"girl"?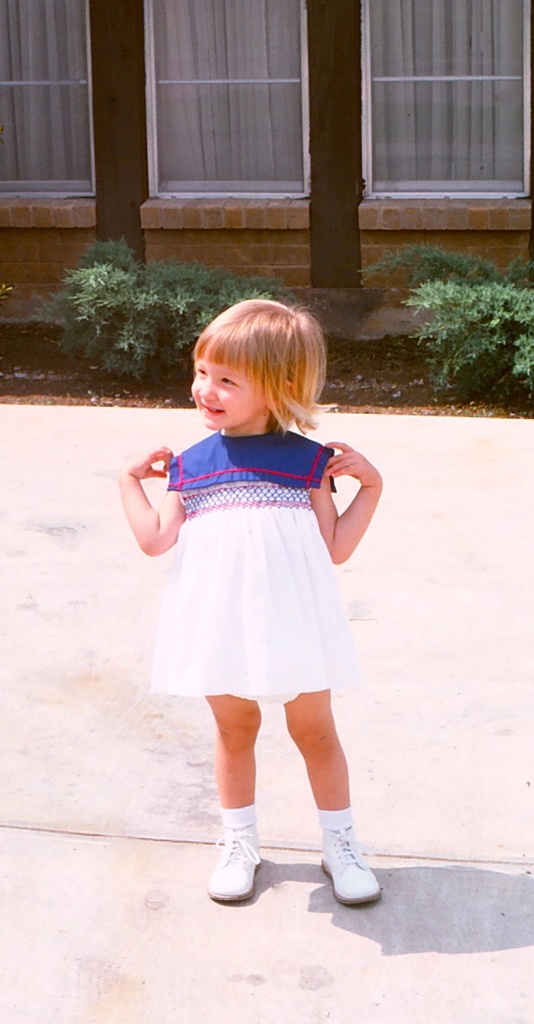
bbox=[118, 288, 385, 910]
